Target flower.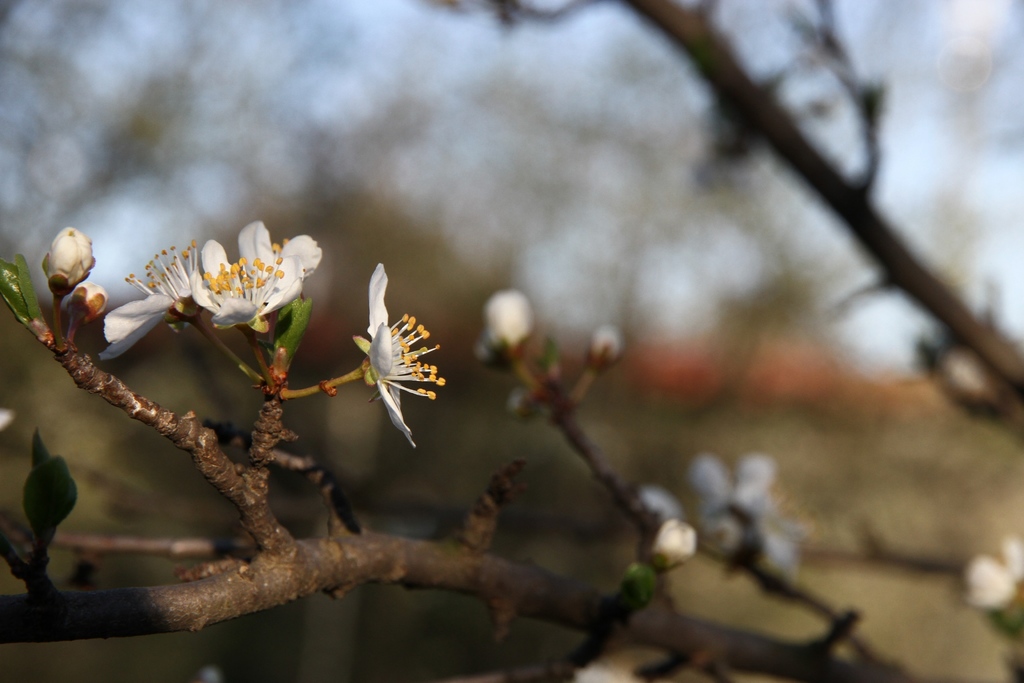
Target region: 364/261/449/447.
